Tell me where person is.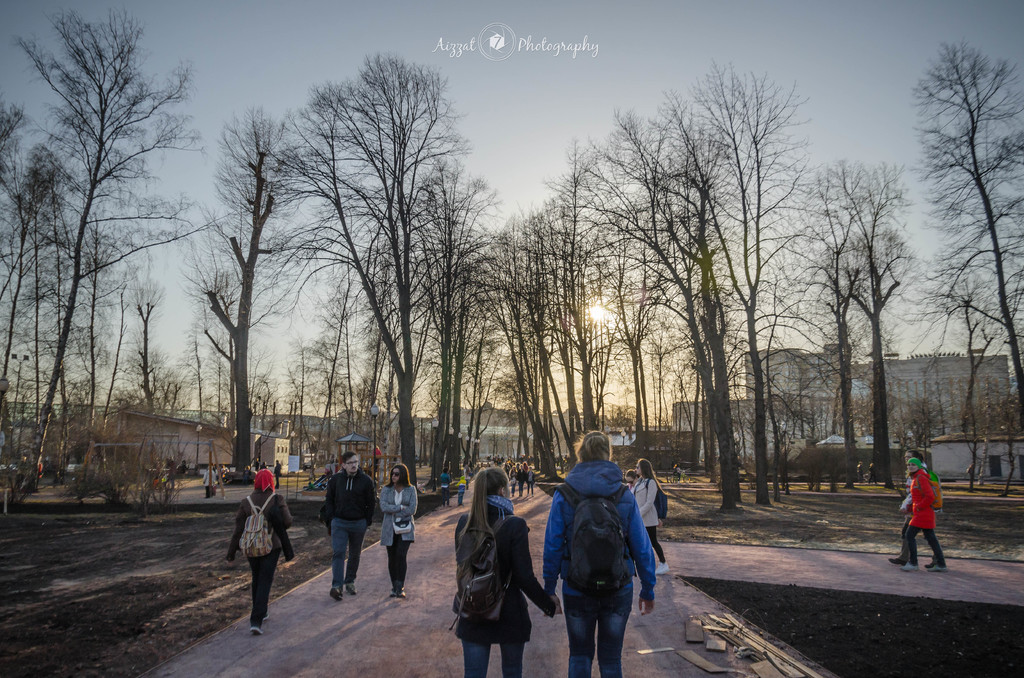
person is at <box>229,471,281,631</box>.
